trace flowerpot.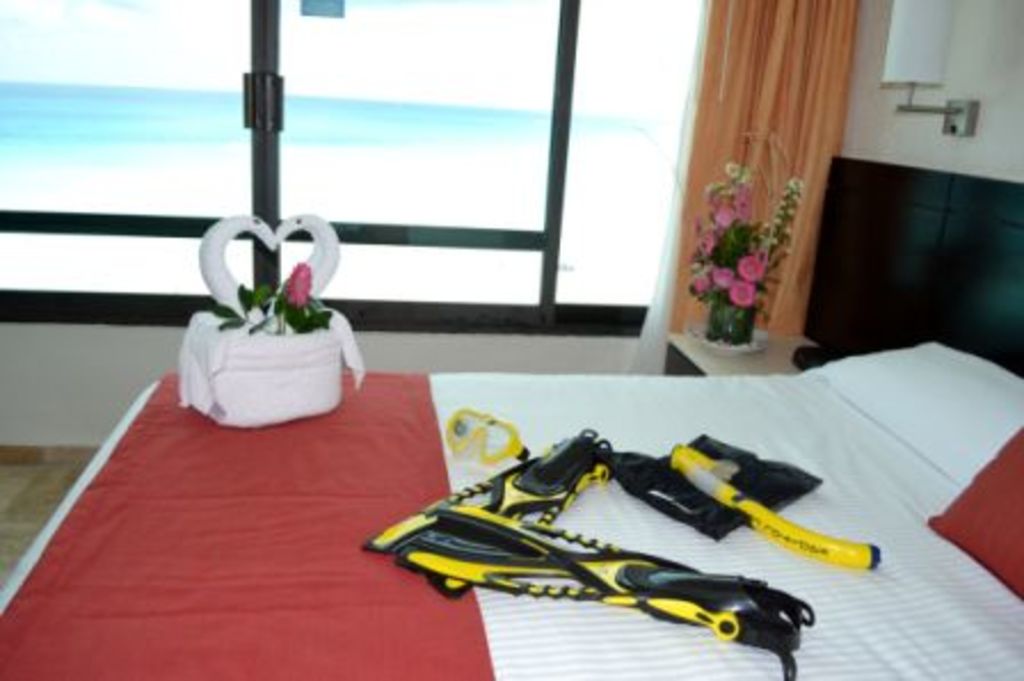
Traced to {"left": 702, "top": 288, "right": 759, "bottom": 340}.
